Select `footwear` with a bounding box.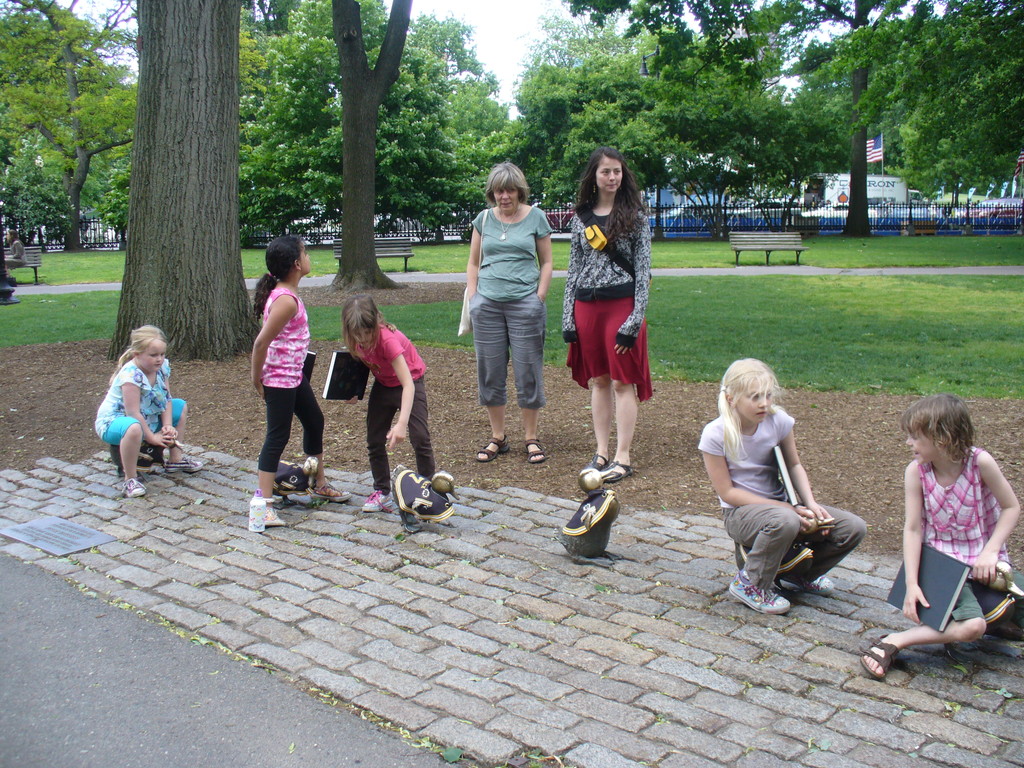
[586, 452, 609, 471].
